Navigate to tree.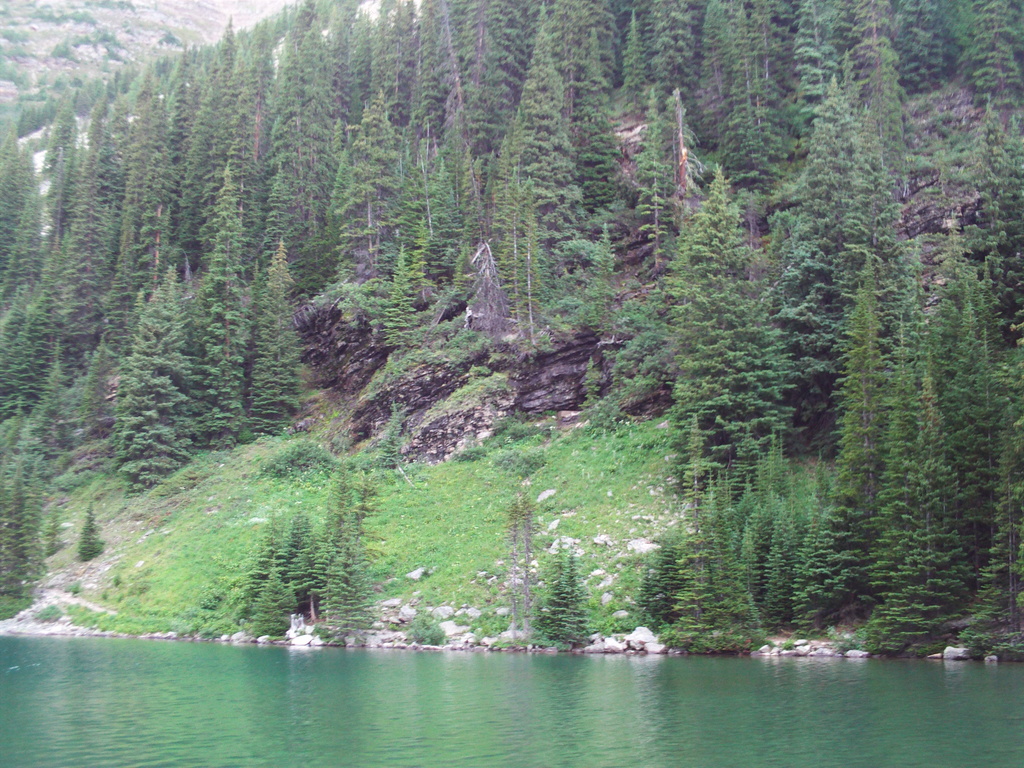
Navigation target: pyautogui.locateOnScreen(537, 543, 569, 642).
